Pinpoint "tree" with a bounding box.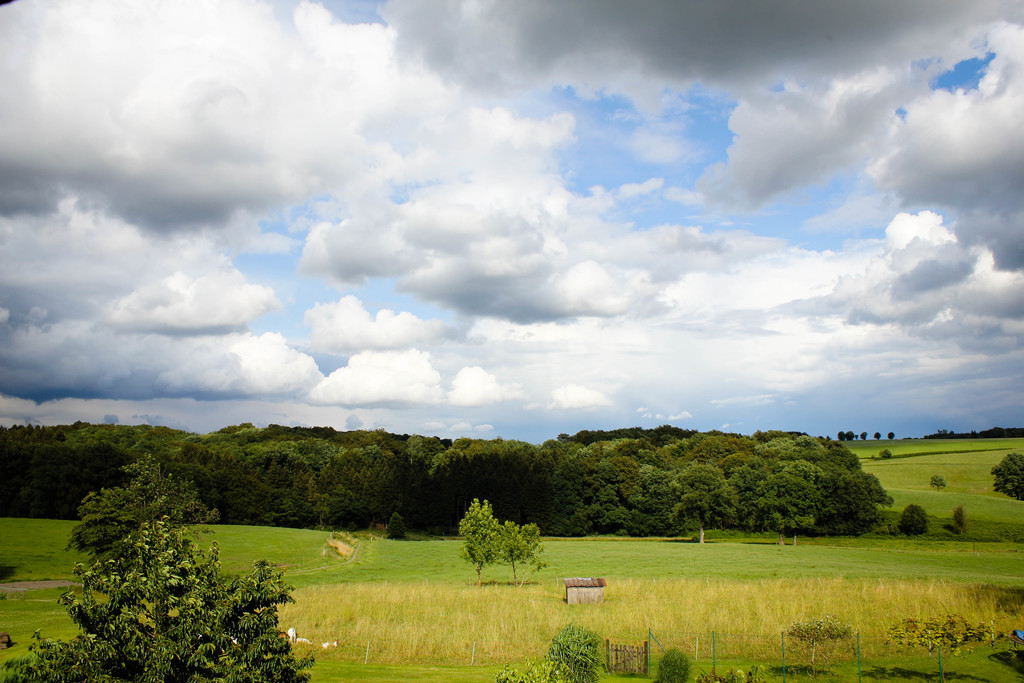
Rect(73, 448, 225, 572).
